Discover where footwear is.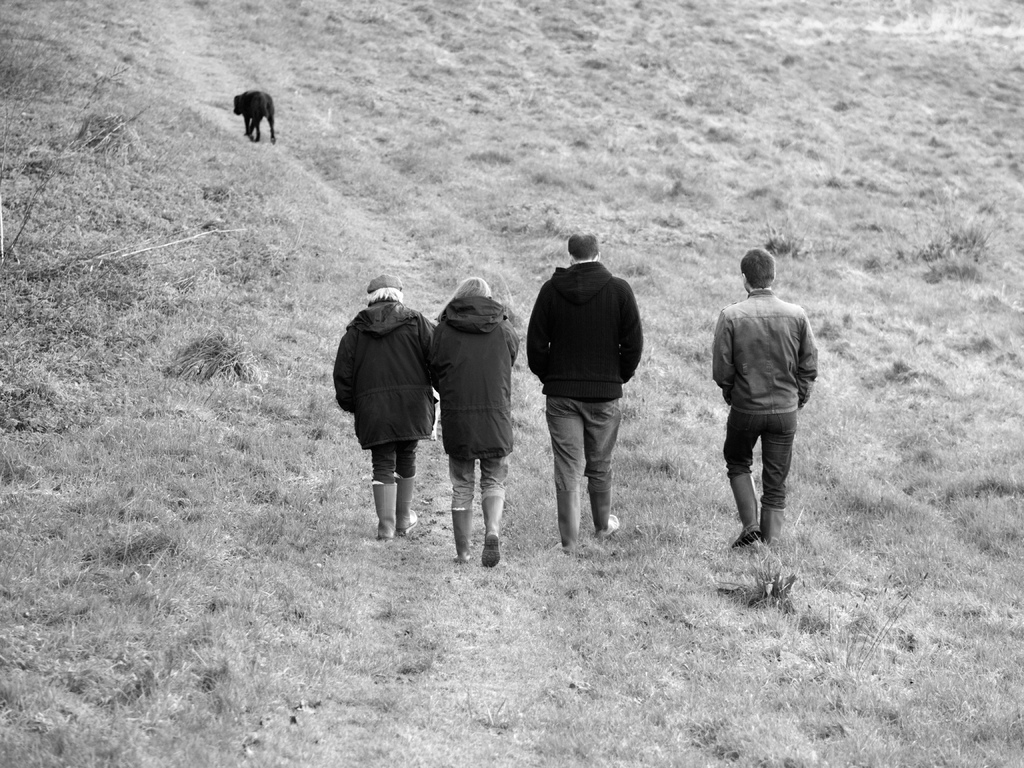
Discovered at locate(449, 506, 473, 563).
